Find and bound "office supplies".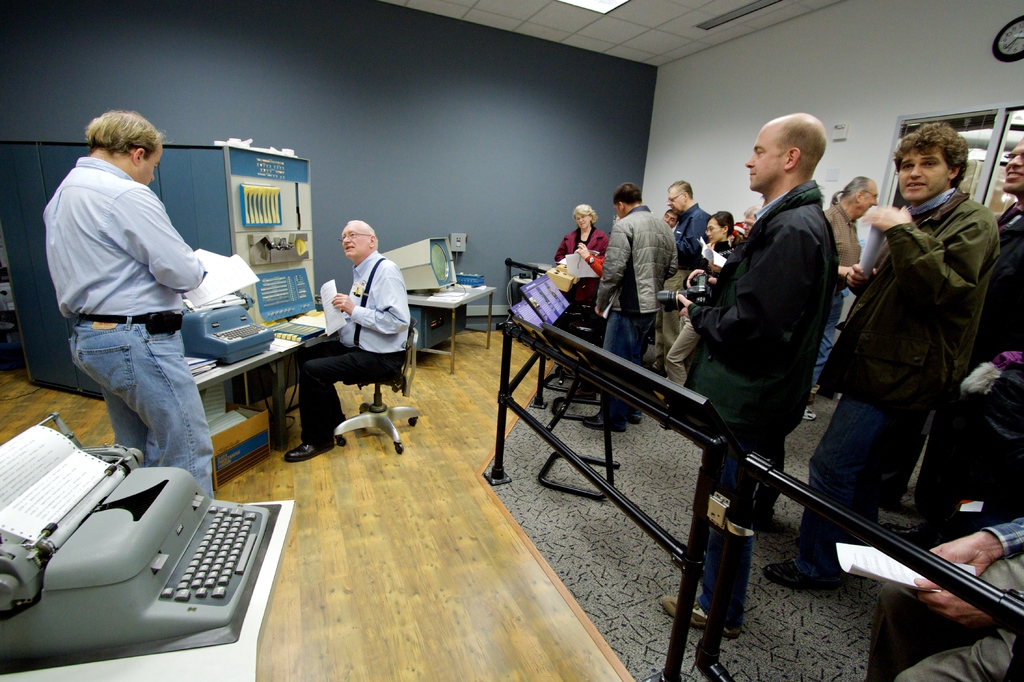
Bound: rect(444, 284, 479, 311).
